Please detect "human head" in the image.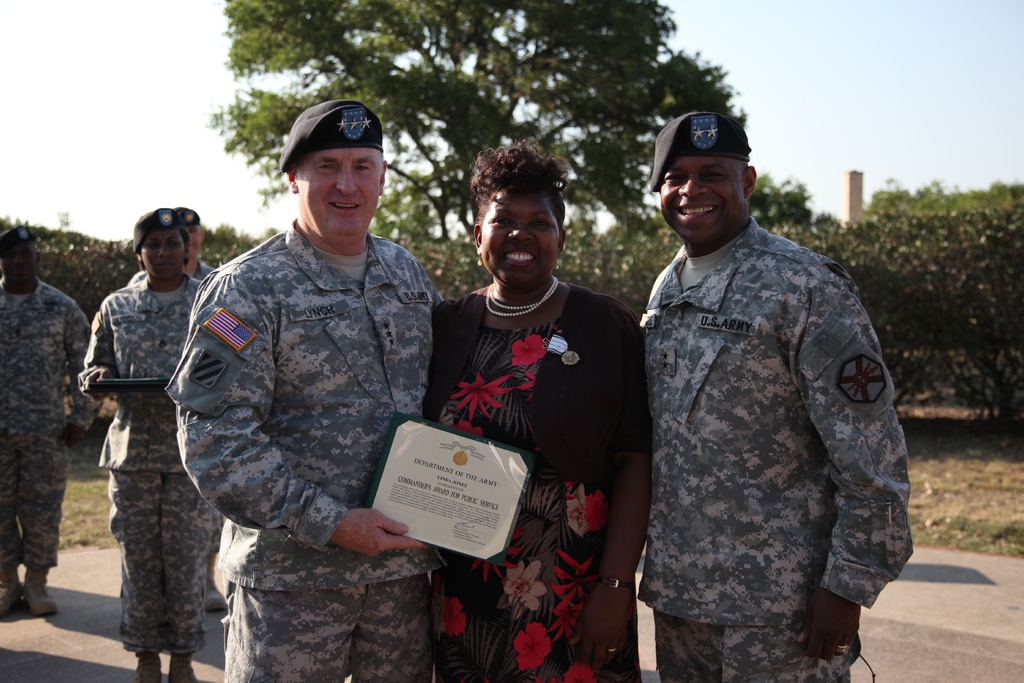
crop(0, 226, 42, 291).
